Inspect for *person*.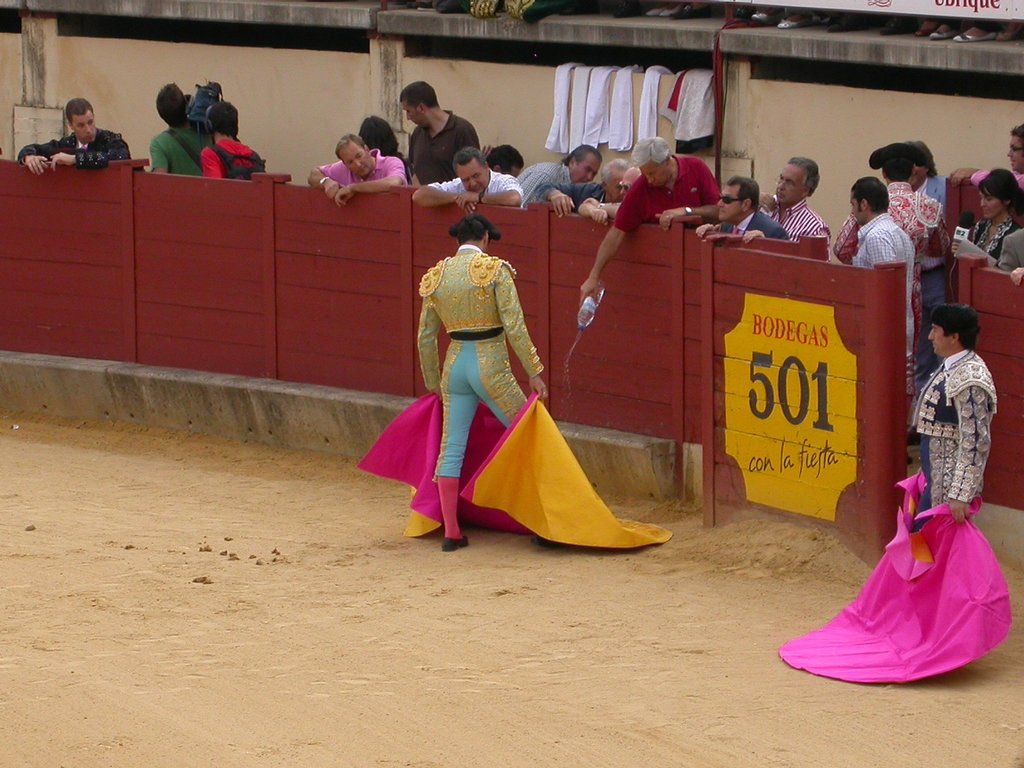
Inspection: locate(948, 161, 1023, 283).
